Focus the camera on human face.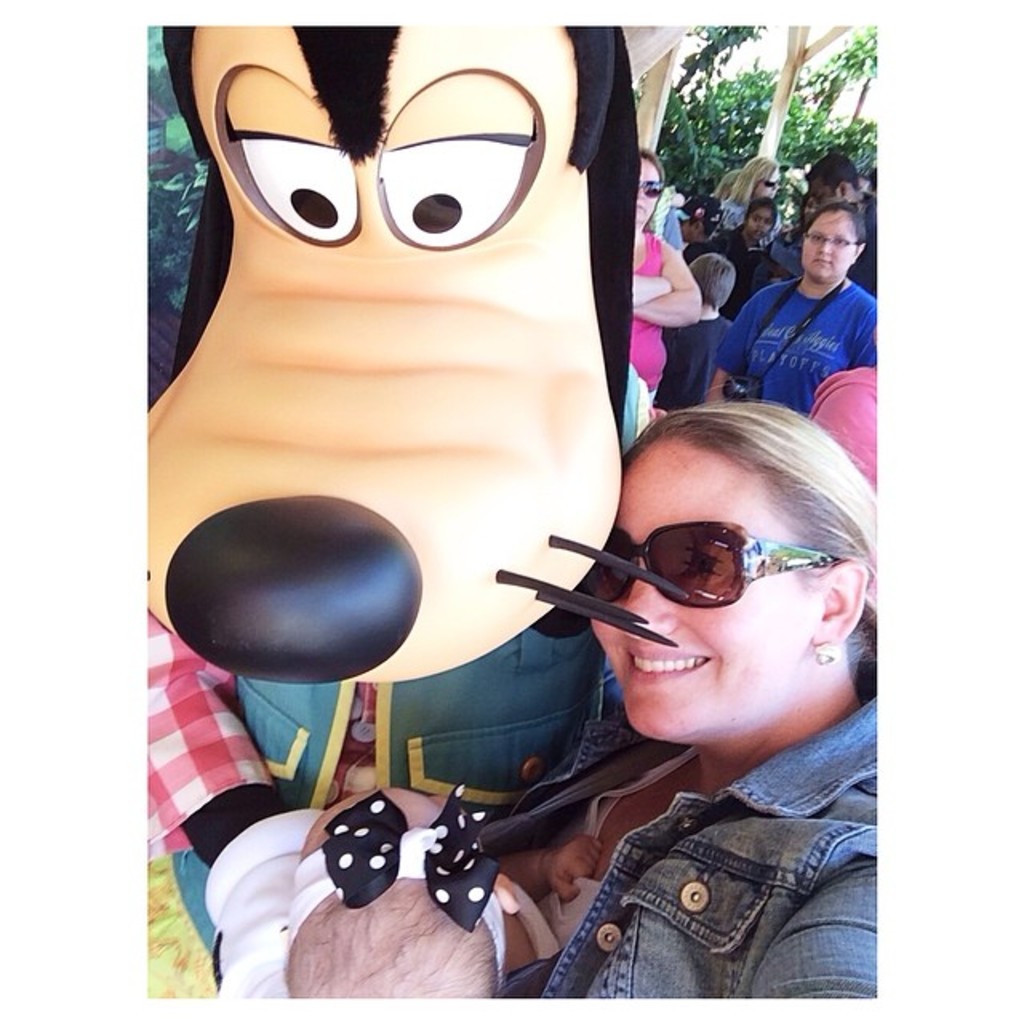
Focus region: (757, 168, 781, 200).
